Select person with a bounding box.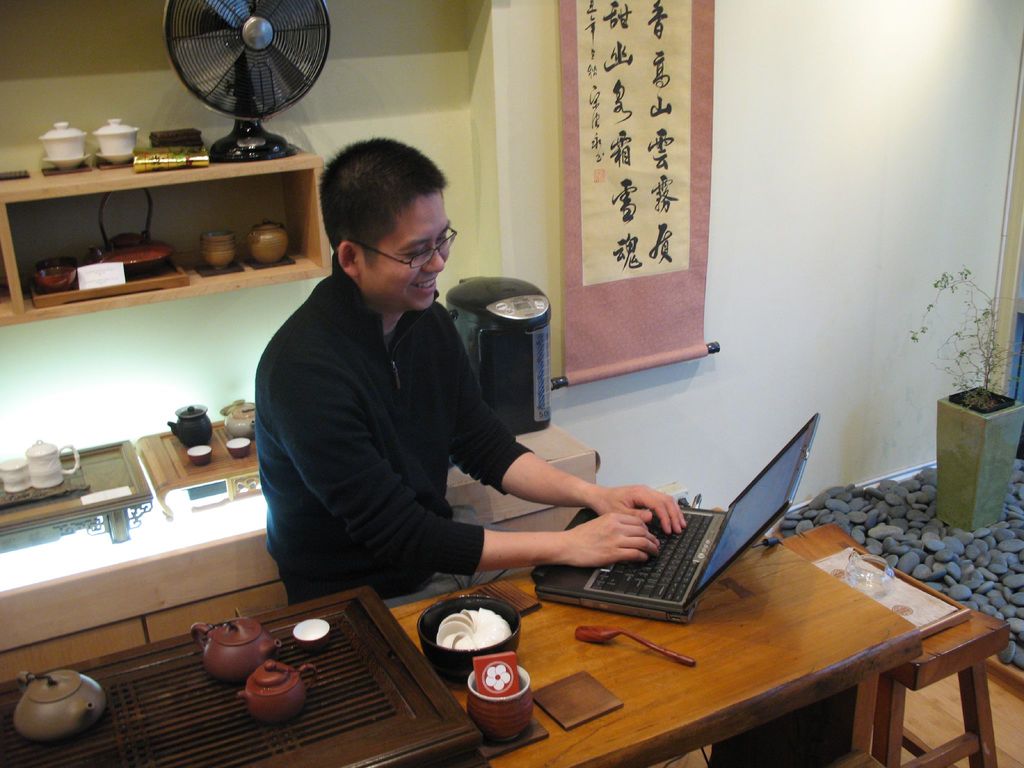
245:128:630:661.
